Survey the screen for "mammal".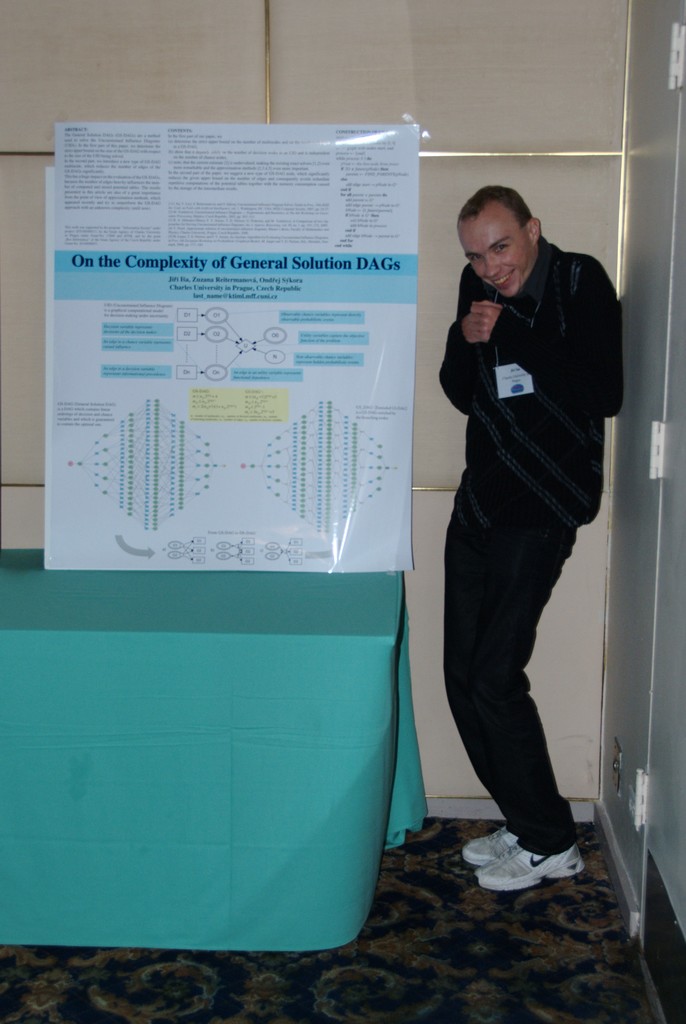
Survey found: x1=430 y1=179 x2=628 y2=902.
